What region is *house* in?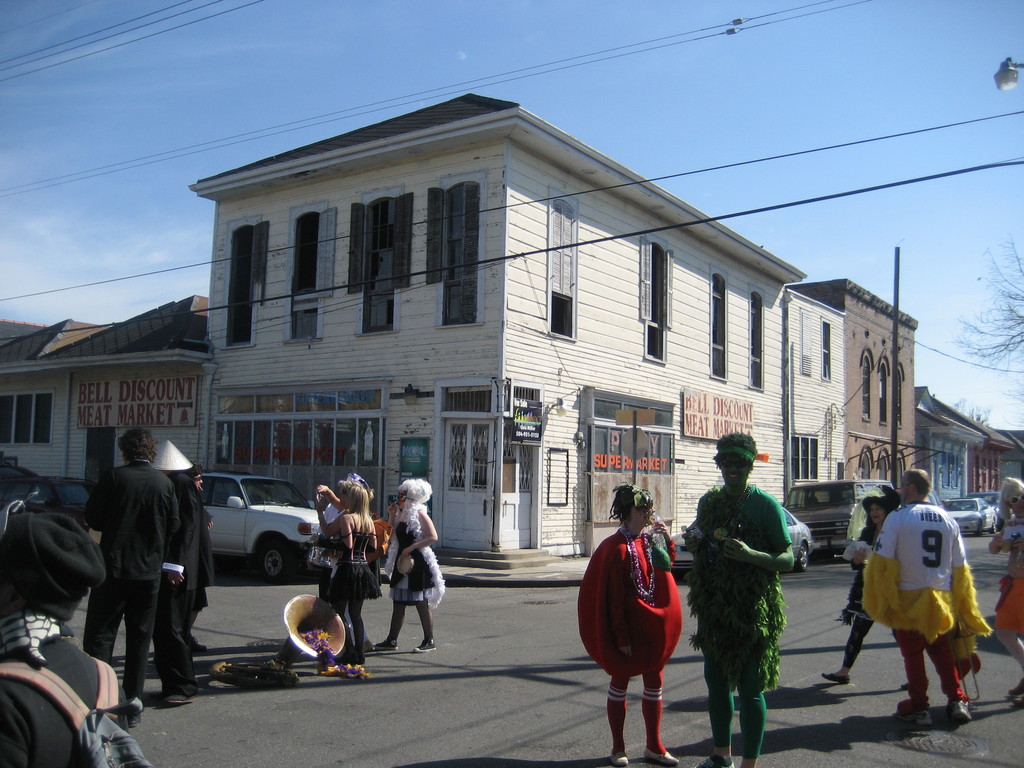
x1=0, y1=298, x2=204, y2=536.
